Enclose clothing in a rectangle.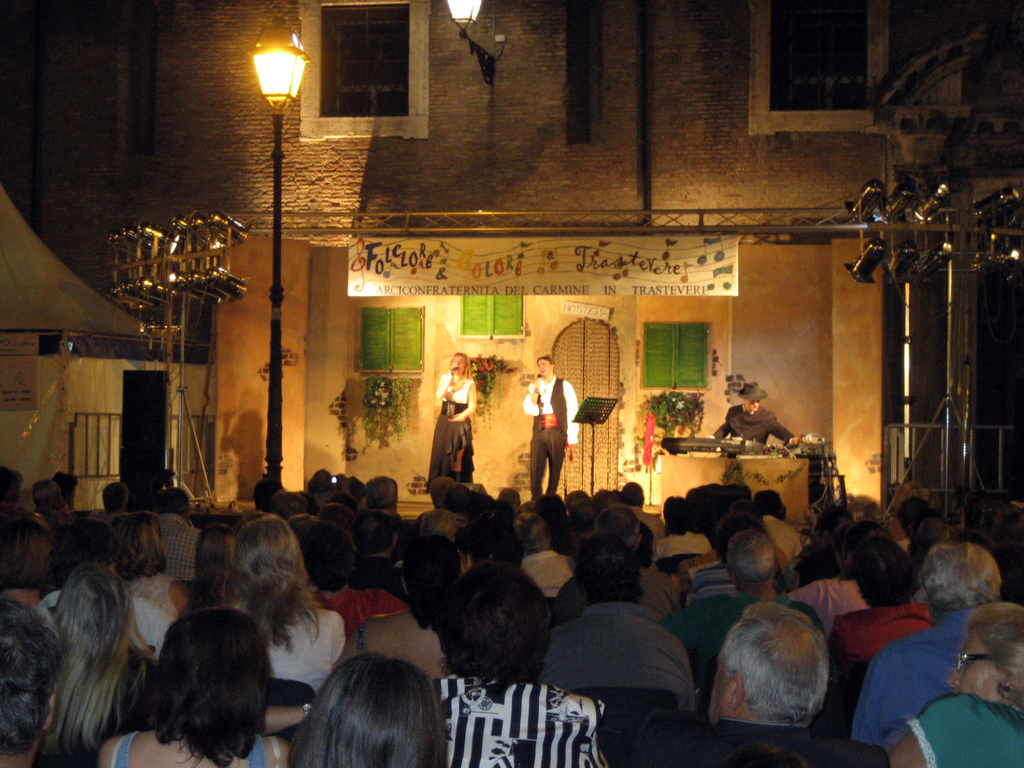
bbox(114, 725, 294, 767).
